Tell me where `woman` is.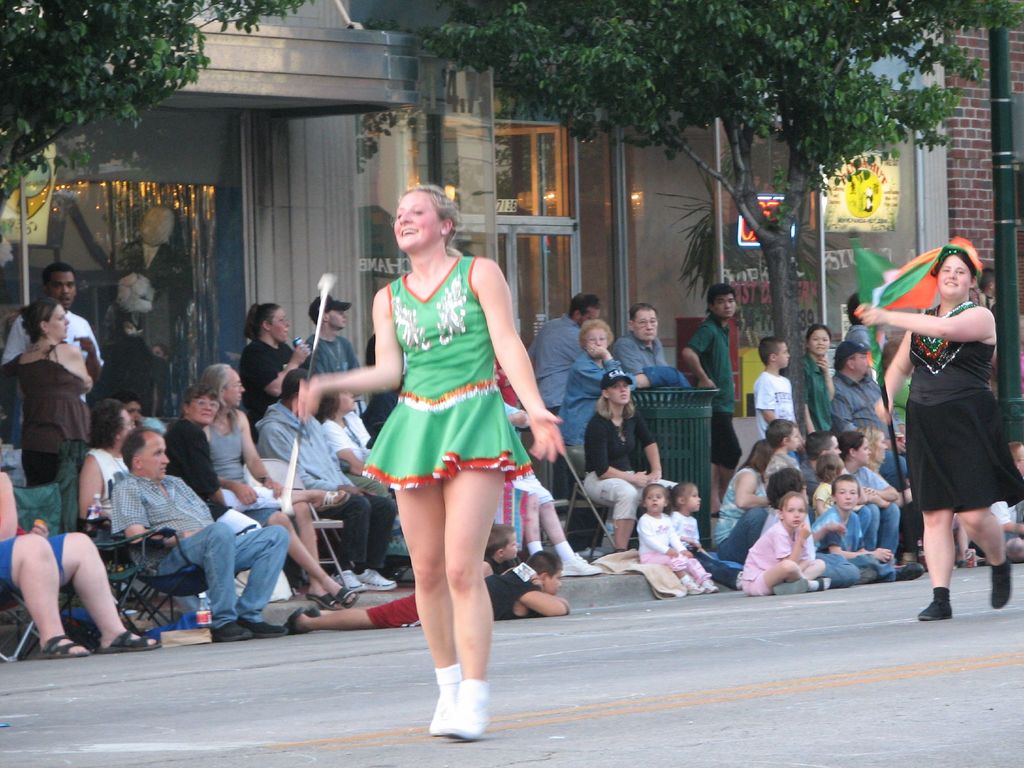
`woman` is at box=[715, 428, 788, 562].
